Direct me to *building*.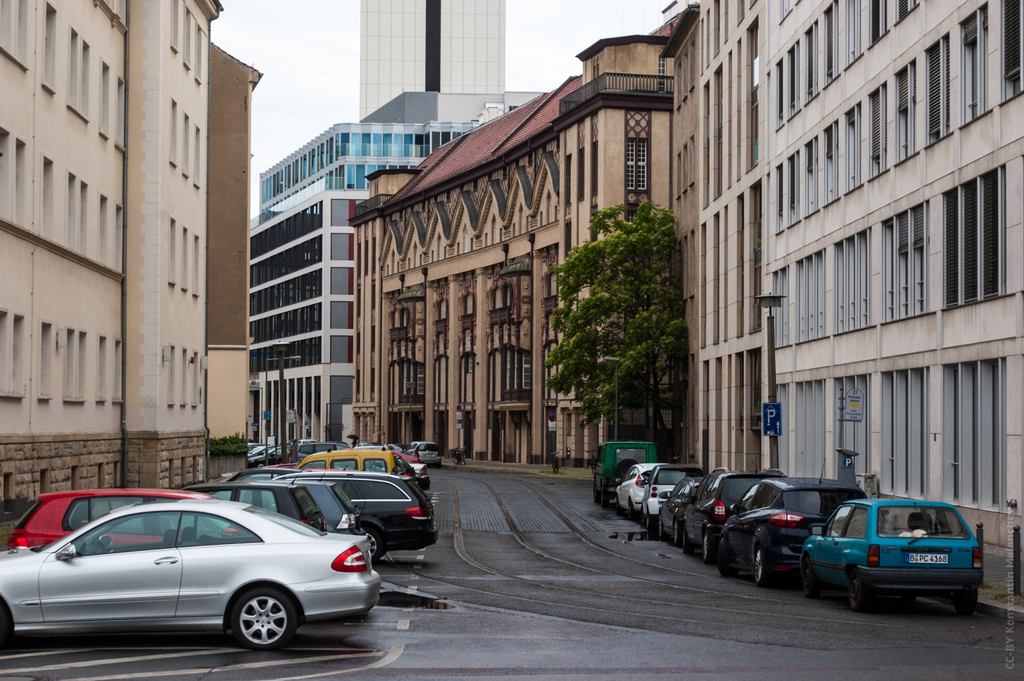
Direction: select_region(246, 85, 557, 452).
